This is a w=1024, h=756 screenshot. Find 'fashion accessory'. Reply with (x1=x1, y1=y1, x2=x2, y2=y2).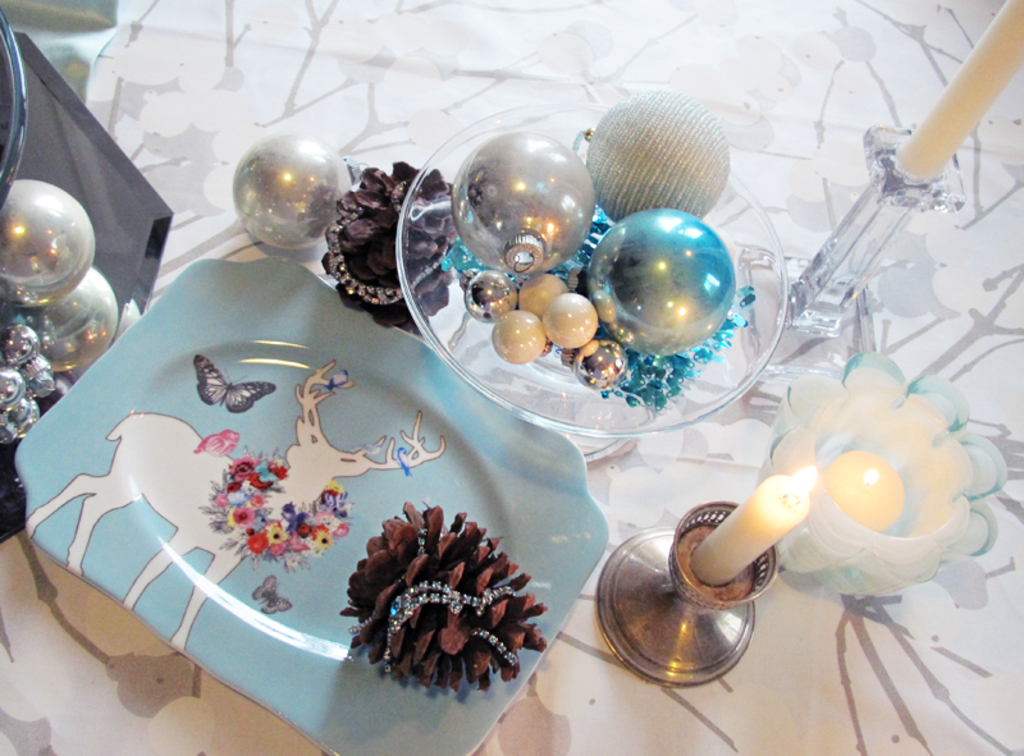
(x1=339, y1=496, x2=549, y2=692).
